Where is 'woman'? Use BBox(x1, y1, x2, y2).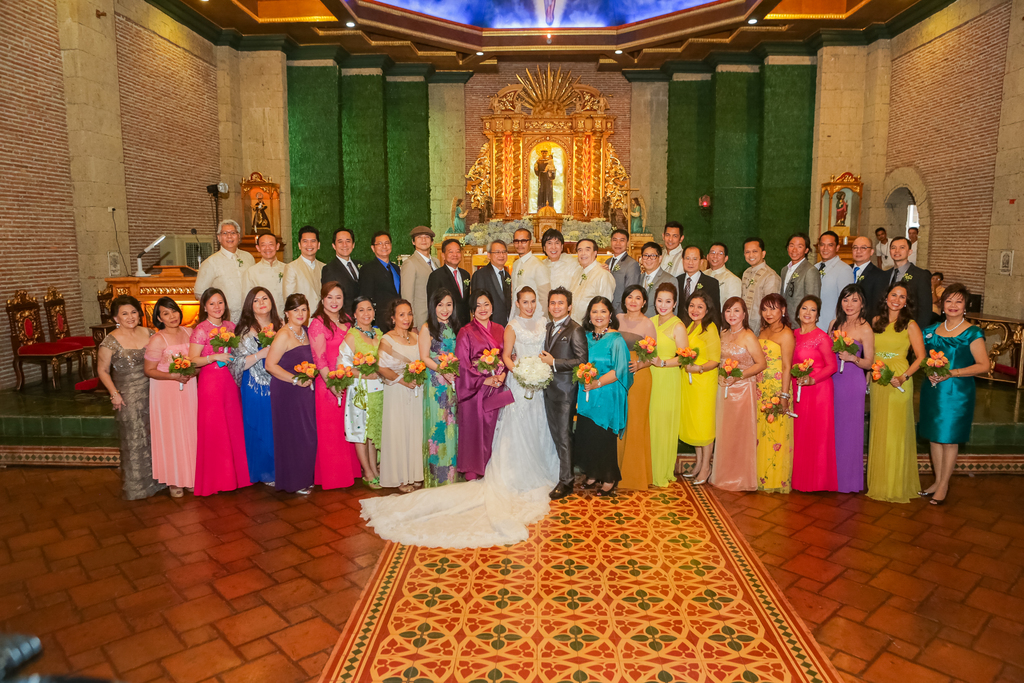
BBox(223, 286, 285, 483).
